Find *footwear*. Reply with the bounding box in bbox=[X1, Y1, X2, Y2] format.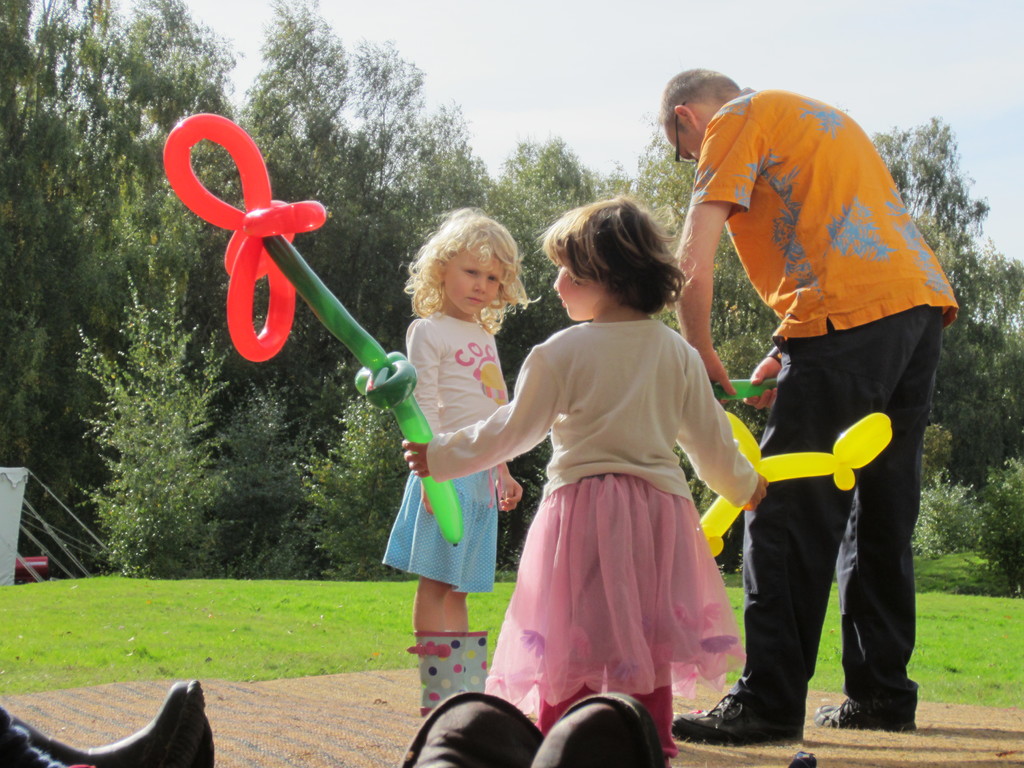
bbox=[398, 691, 544, 767].
